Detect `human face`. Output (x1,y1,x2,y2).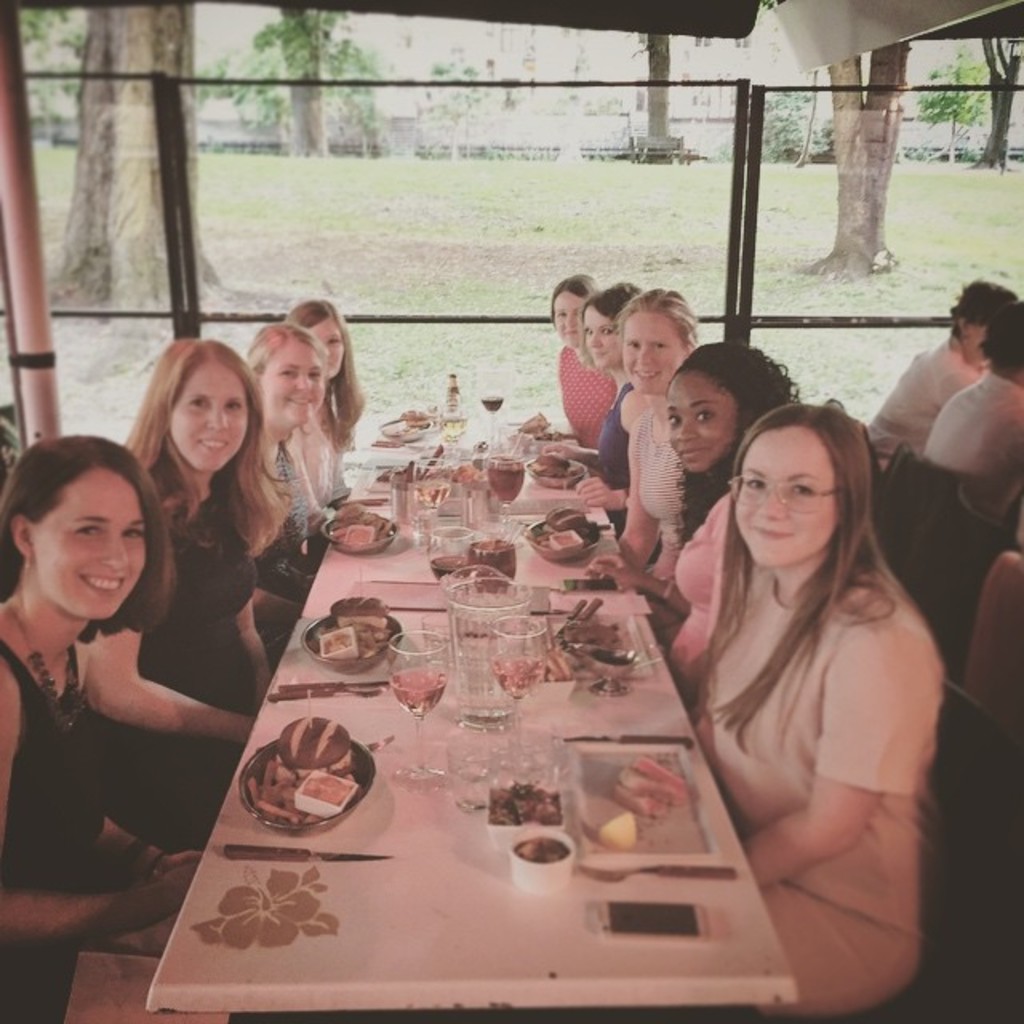
(552,290,589,350).
